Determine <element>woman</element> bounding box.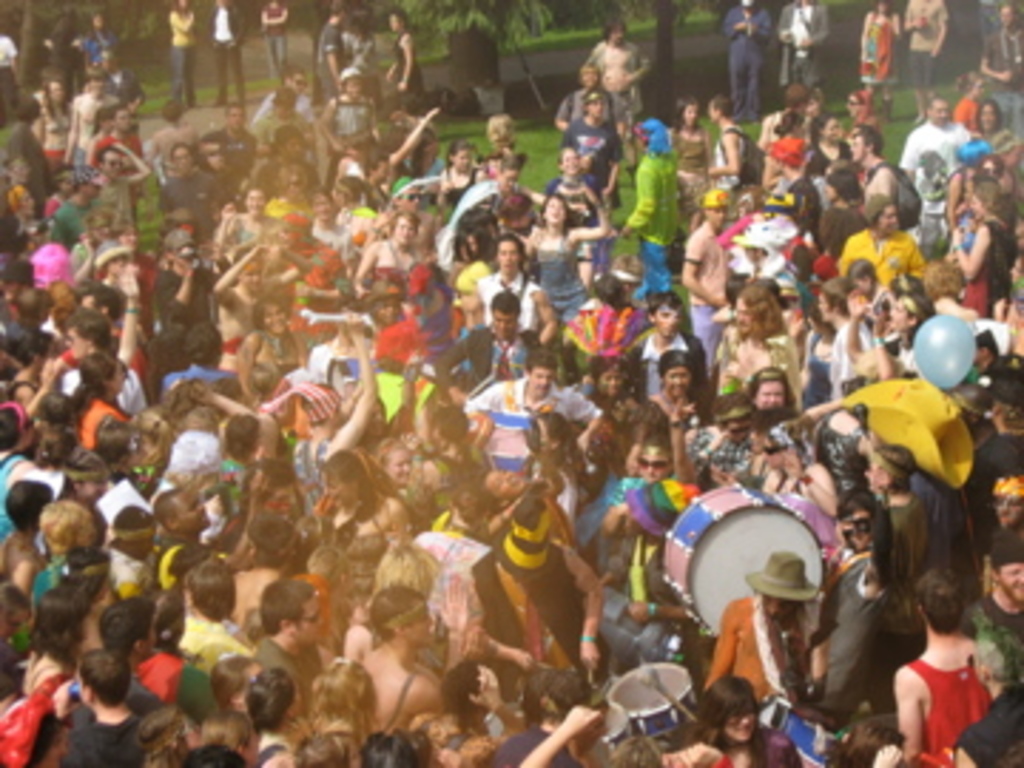
Determined: x1=327, y1=68, x2=381, y2=185.
